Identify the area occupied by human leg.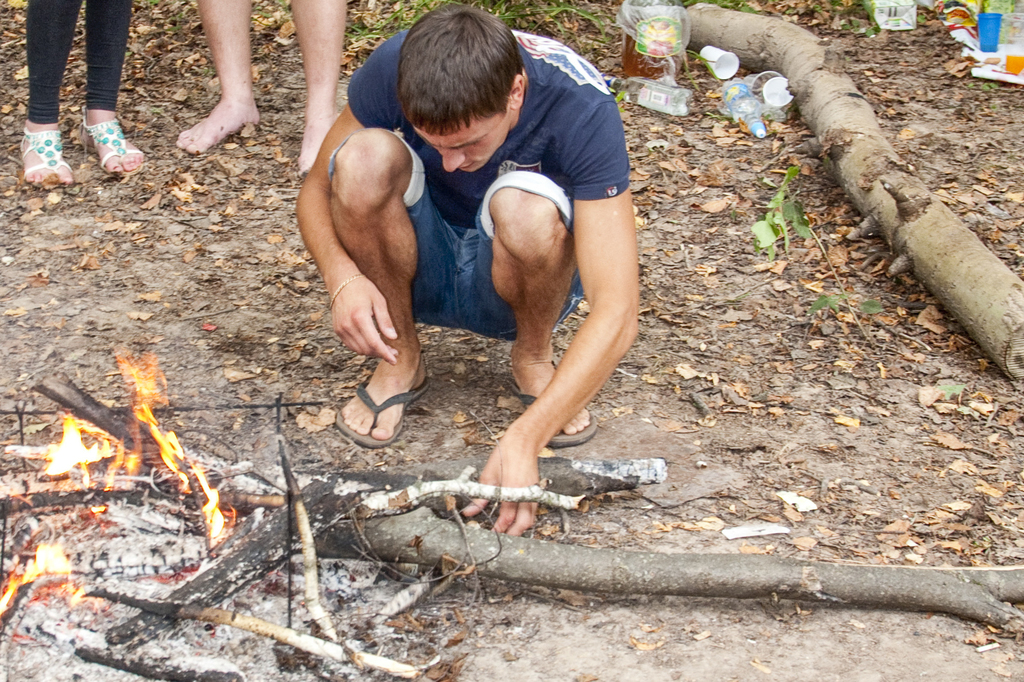
Area: BBox(76, 0, 145, 176).
